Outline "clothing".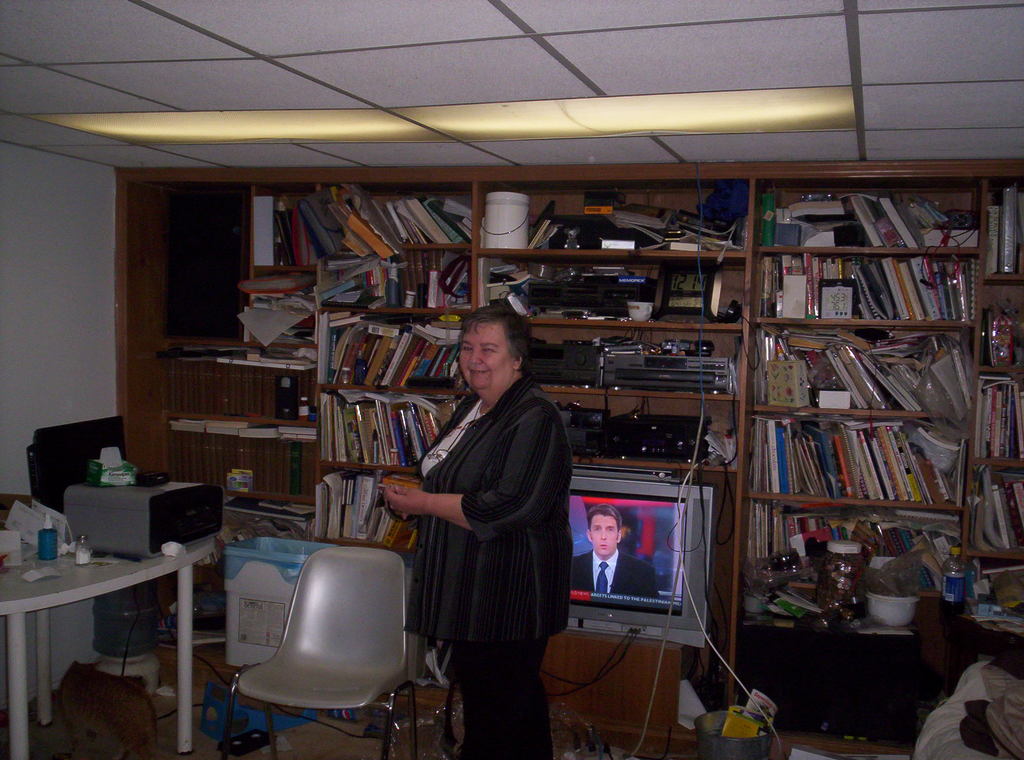
Outline: select_region(383, 298, 575, 729).
